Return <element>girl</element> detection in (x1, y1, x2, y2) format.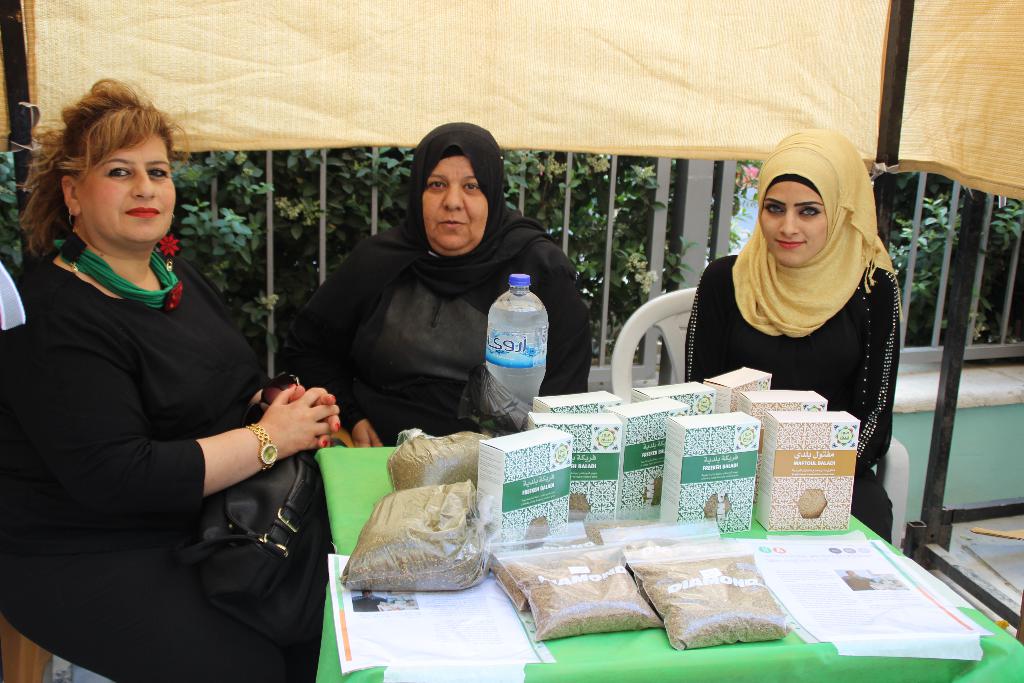
(666, 126, 916, 551).
